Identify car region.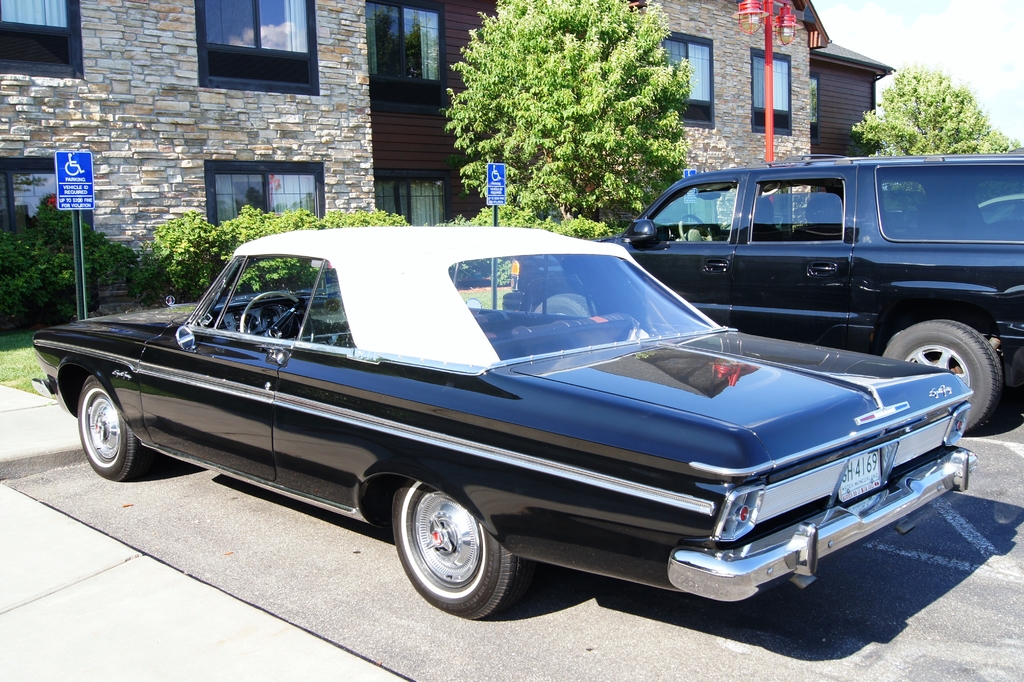
Region: 31 220 975 623.
